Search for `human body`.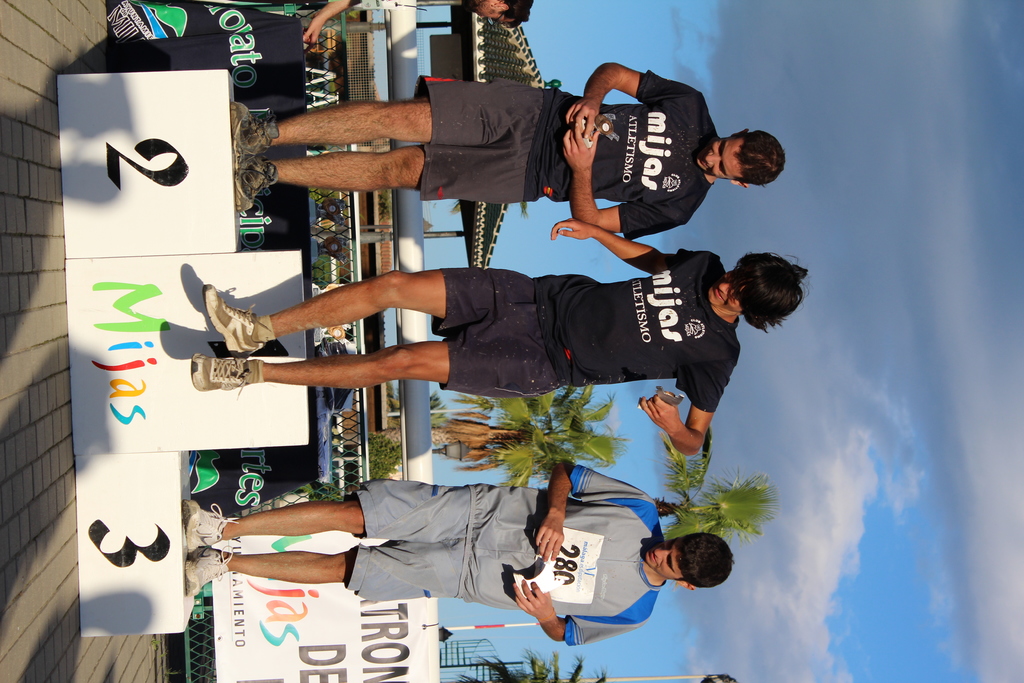
Found at [left=220, top=54, right=787, bottom=236].
